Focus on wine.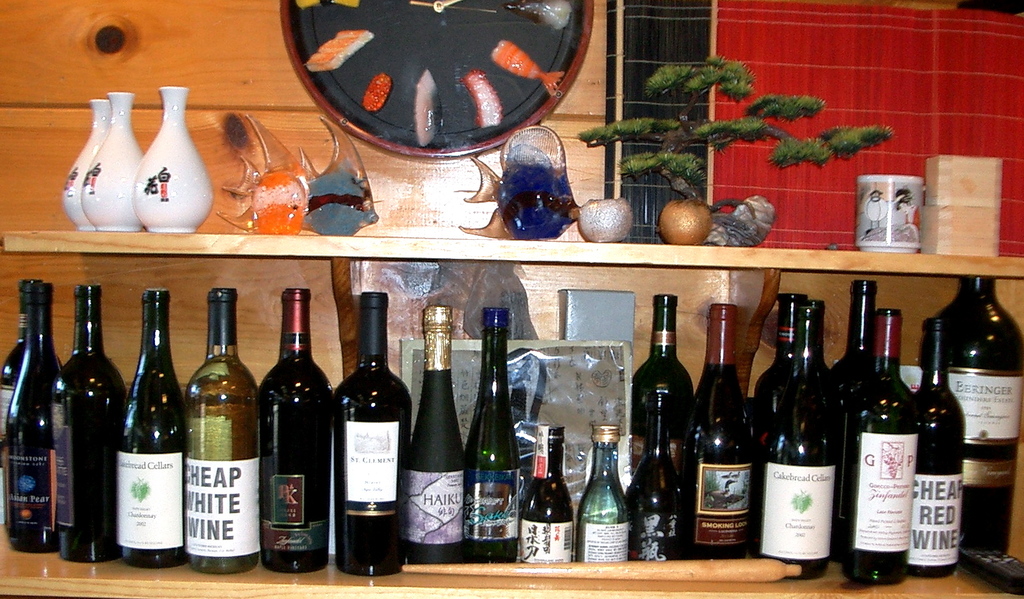
Focused at (left=631, top=292, right=693, bottom=489).
